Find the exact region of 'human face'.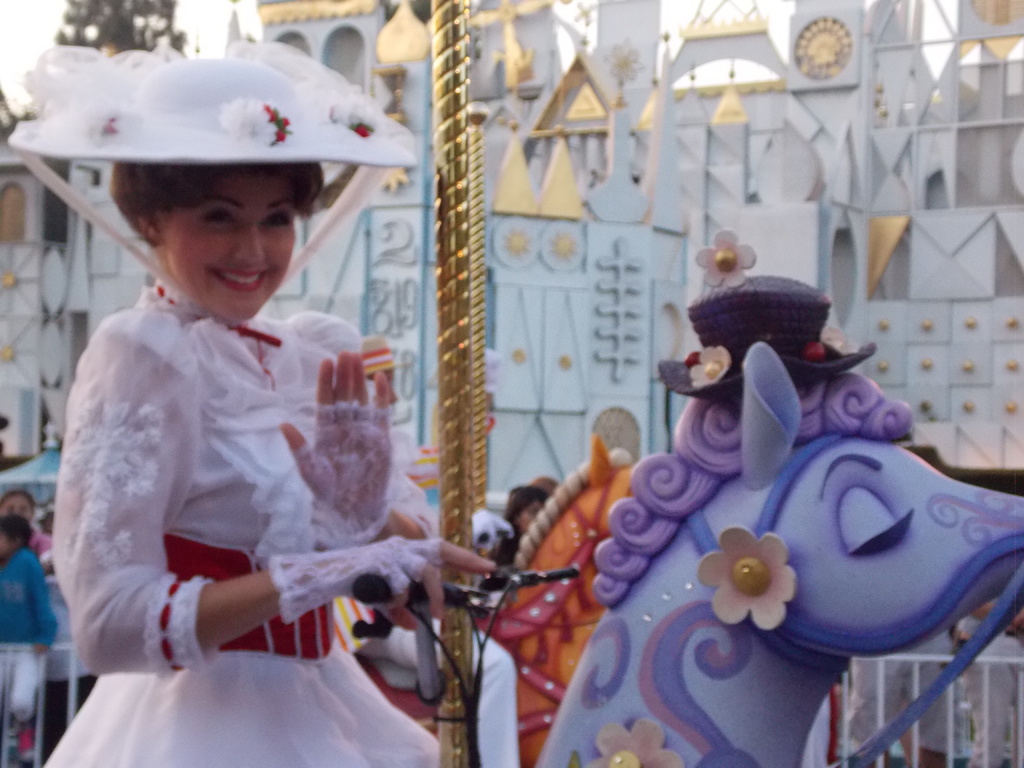
Exact region: [x1=155, y1=171, x2=298, y2=330].
